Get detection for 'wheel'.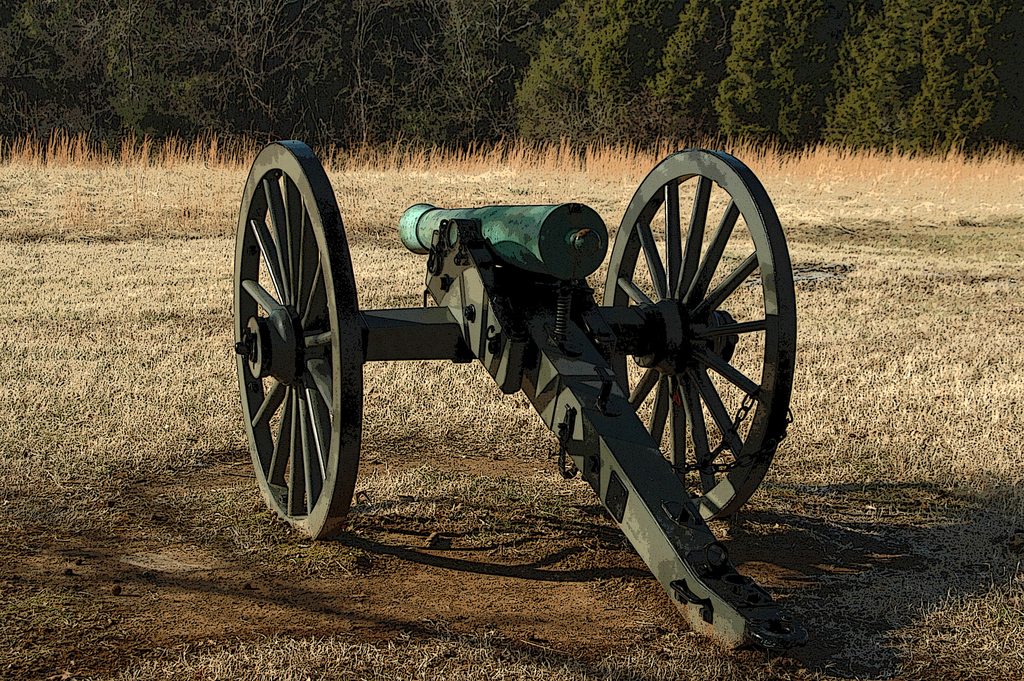
Detection: <region>601, 145, 800, 524</region>.
